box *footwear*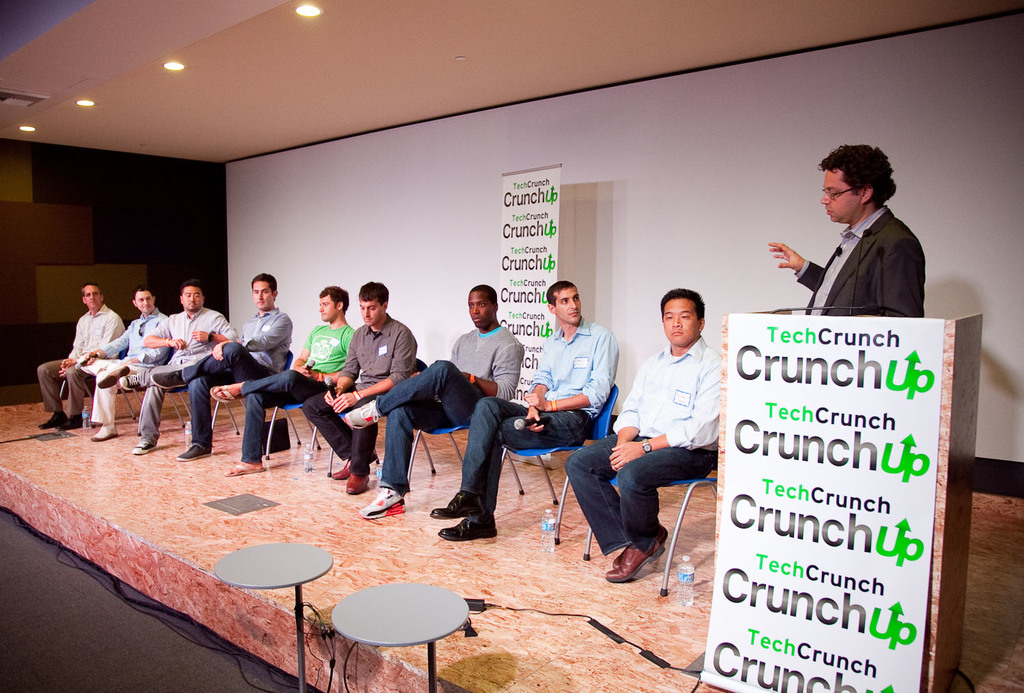
[x1=149, y1=368, x2=193, y2=389]
